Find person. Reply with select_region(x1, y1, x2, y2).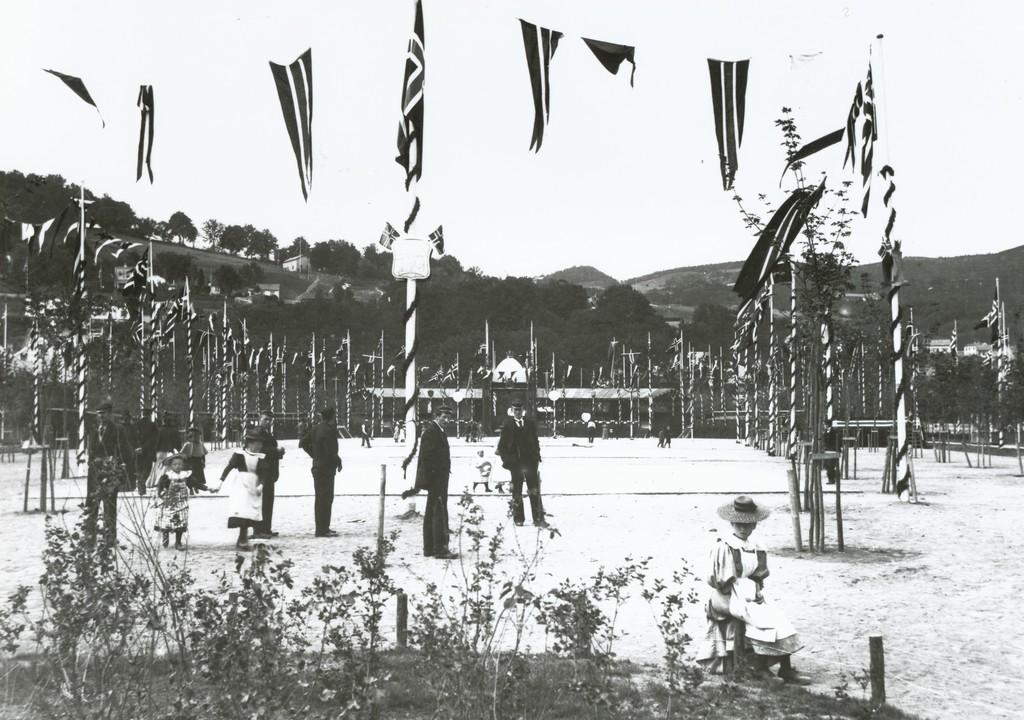
select_region(703, 490, 816, 685).
